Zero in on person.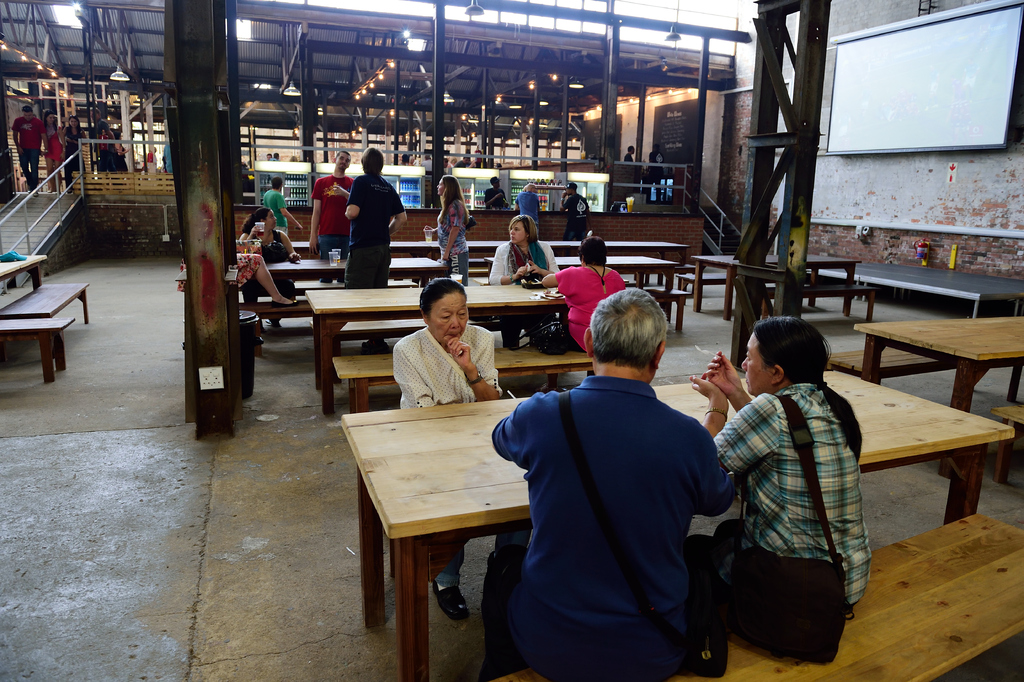
Zeroed in: BBox(620, 141, 637, 167).
